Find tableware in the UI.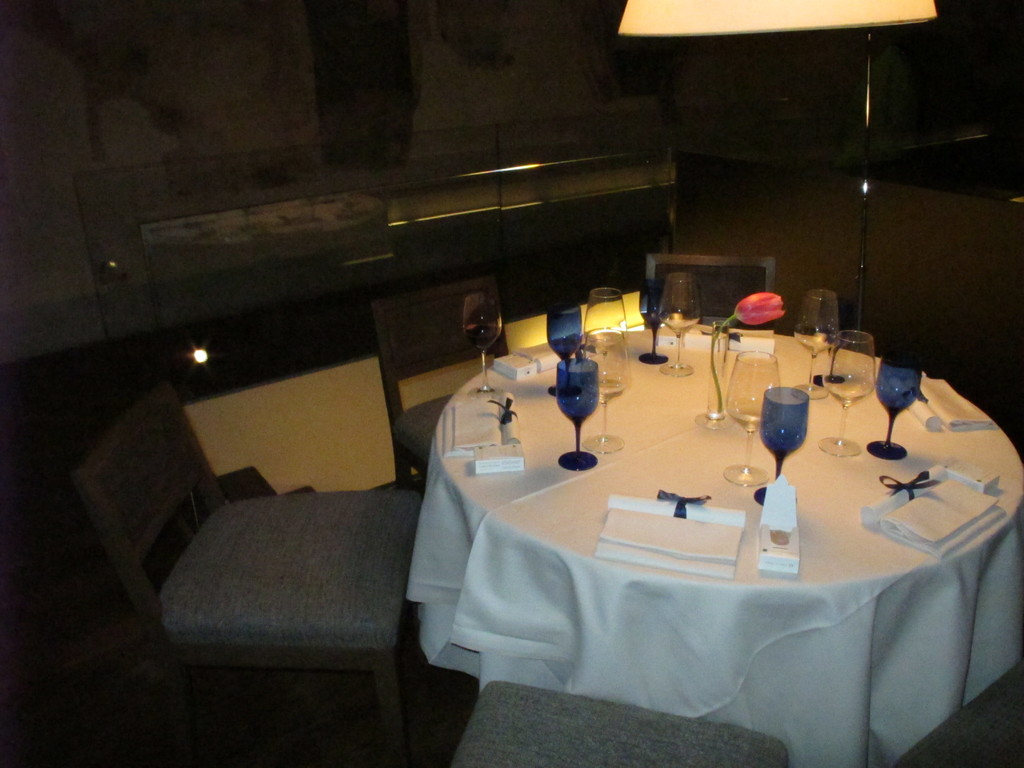
UI element at (579, 285, 633, 394).
